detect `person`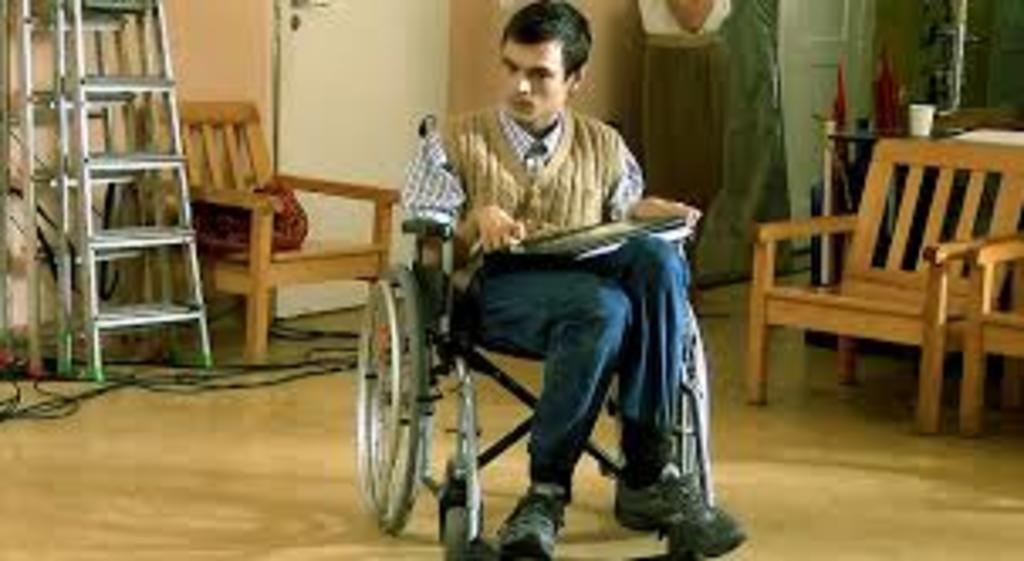
402,0,747,558
